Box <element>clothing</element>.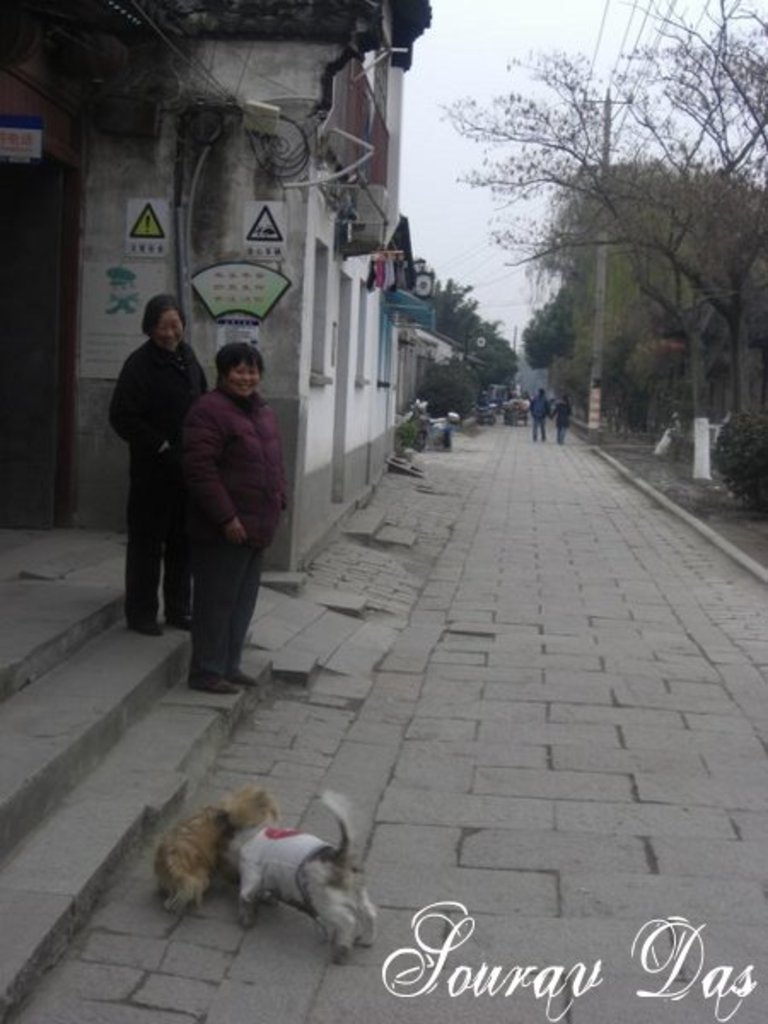
left=555, top=399, right=575, bottom=439.
